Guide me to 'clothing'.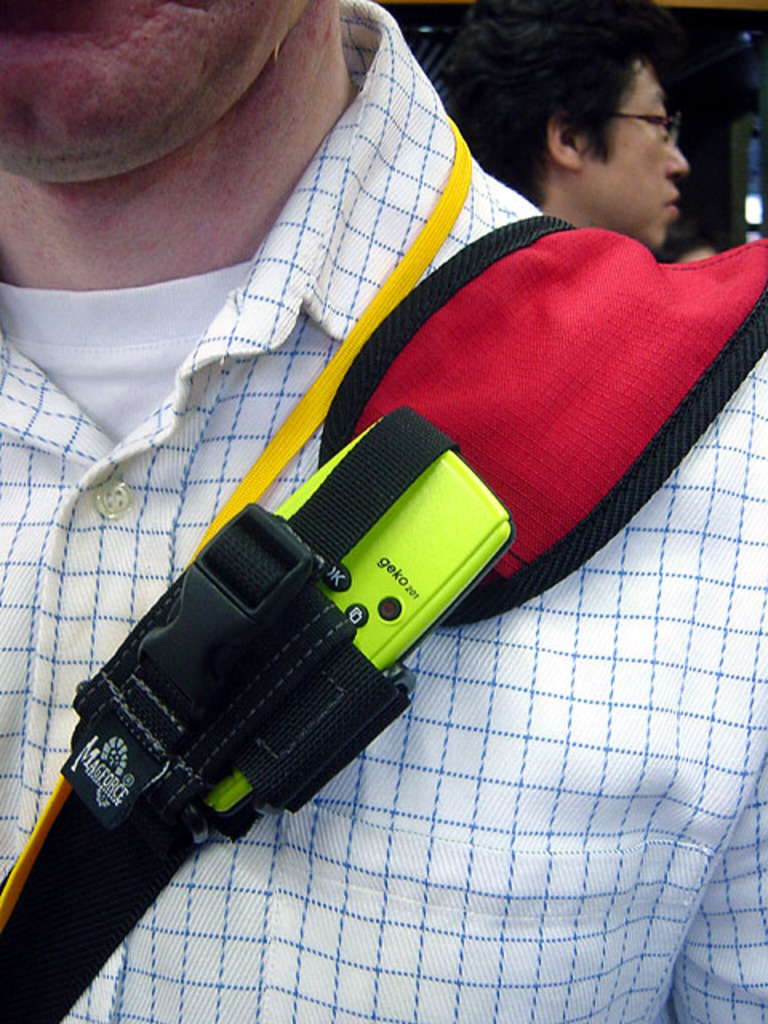
Guidance: [x1=0, y1=5, x2=762, y2=1022].
